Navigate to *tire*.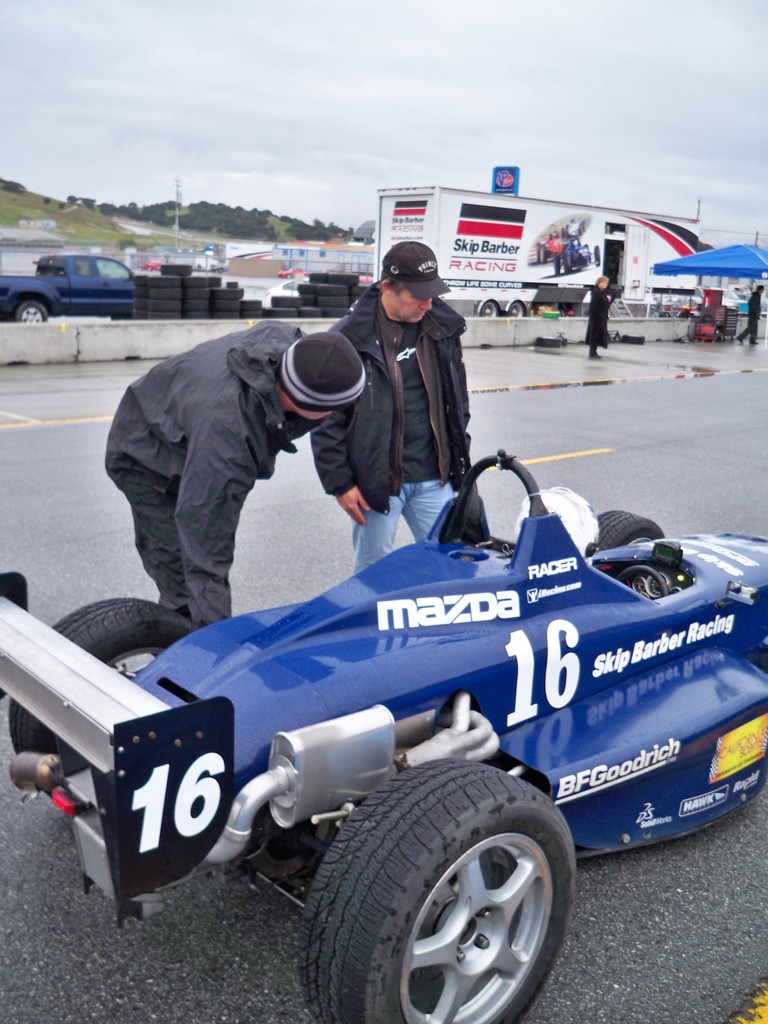
Navigation target: bbox=[301, 758, 590, 1006].
